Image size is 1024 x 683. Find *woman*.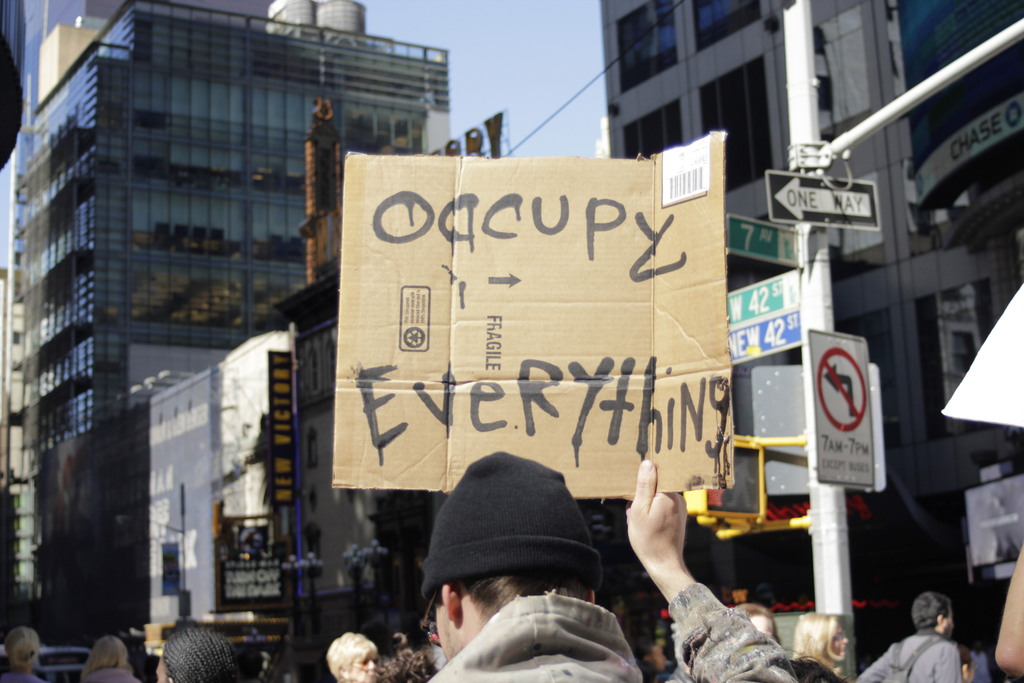
locate(79, 636, 145, 682).
